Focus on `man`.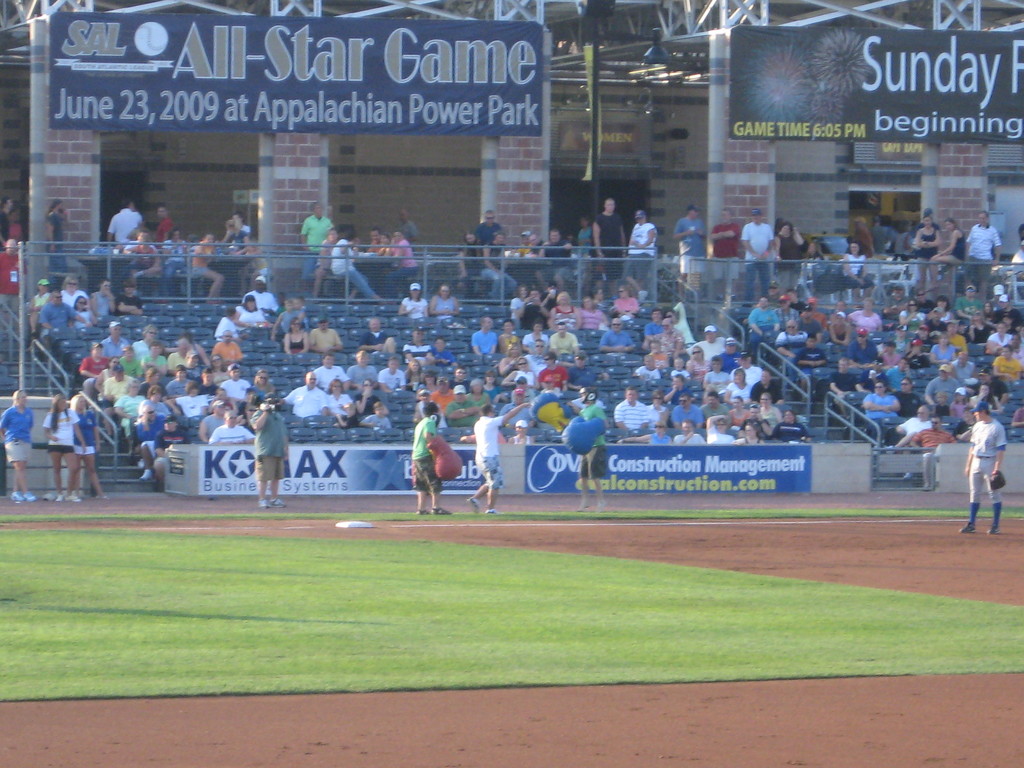
Focused at [left=124, top=227, right=156, bottom=280].
